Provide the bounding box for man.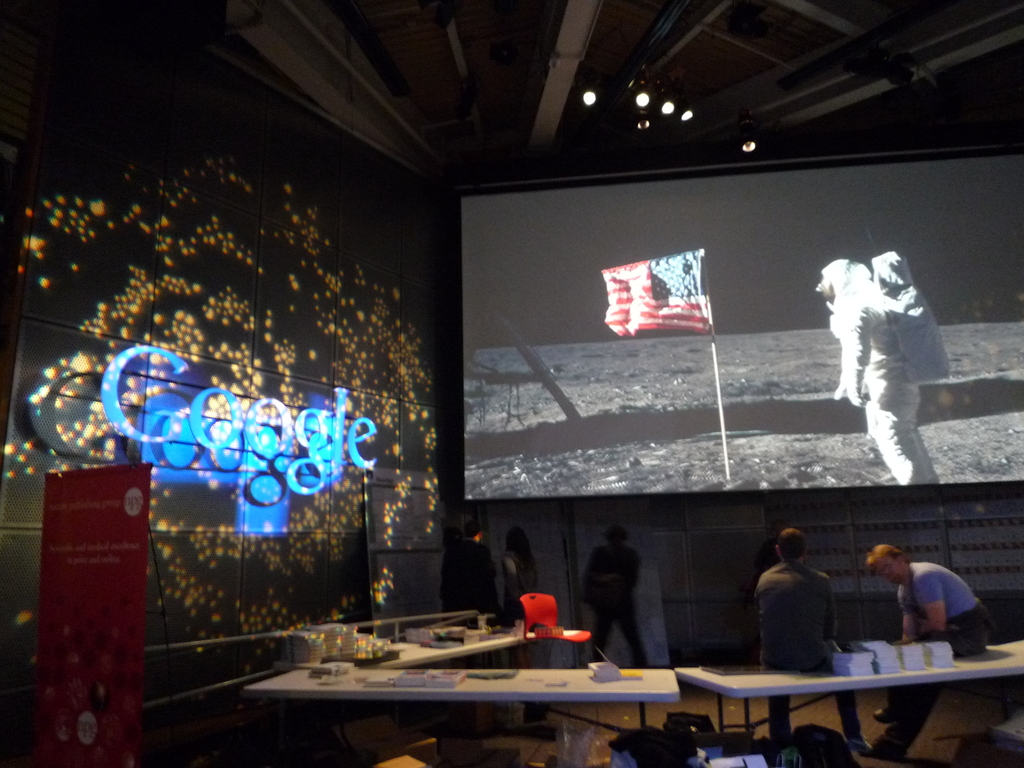
<box>865,552,1003,672</box>.
